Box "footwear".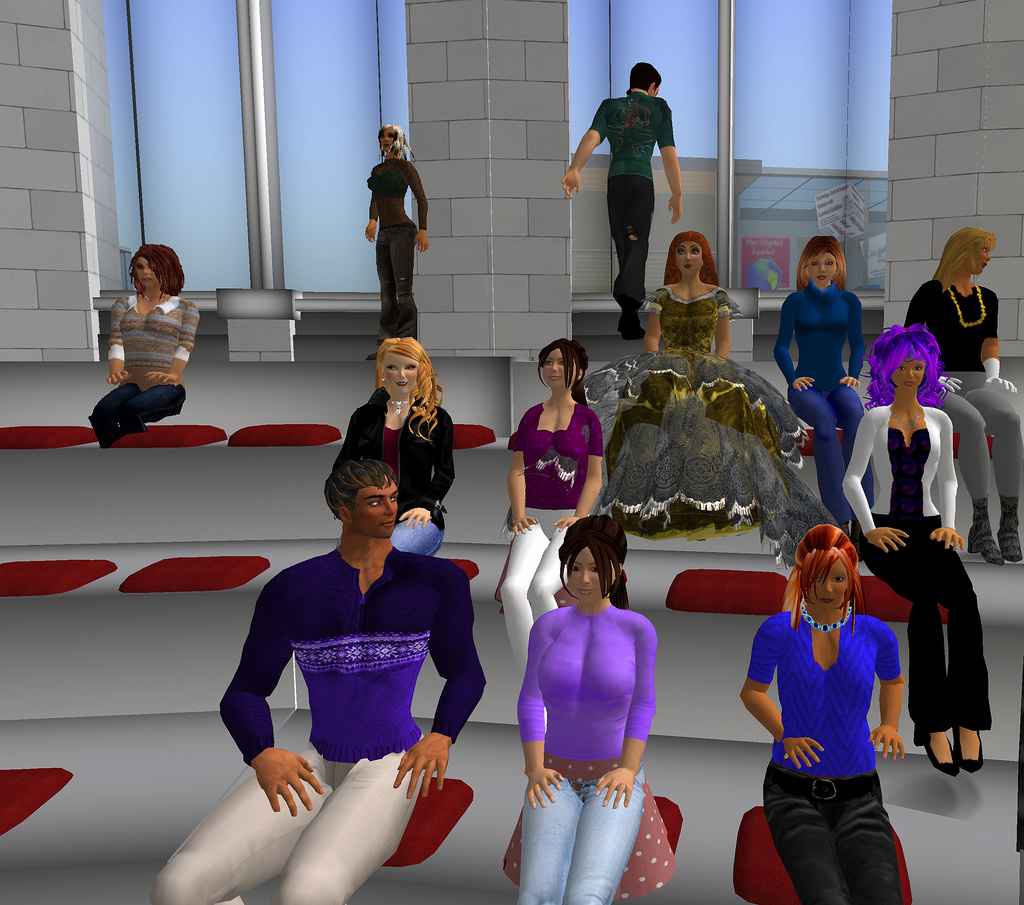
x1=918, y1=733, x2=952, y2=776.
